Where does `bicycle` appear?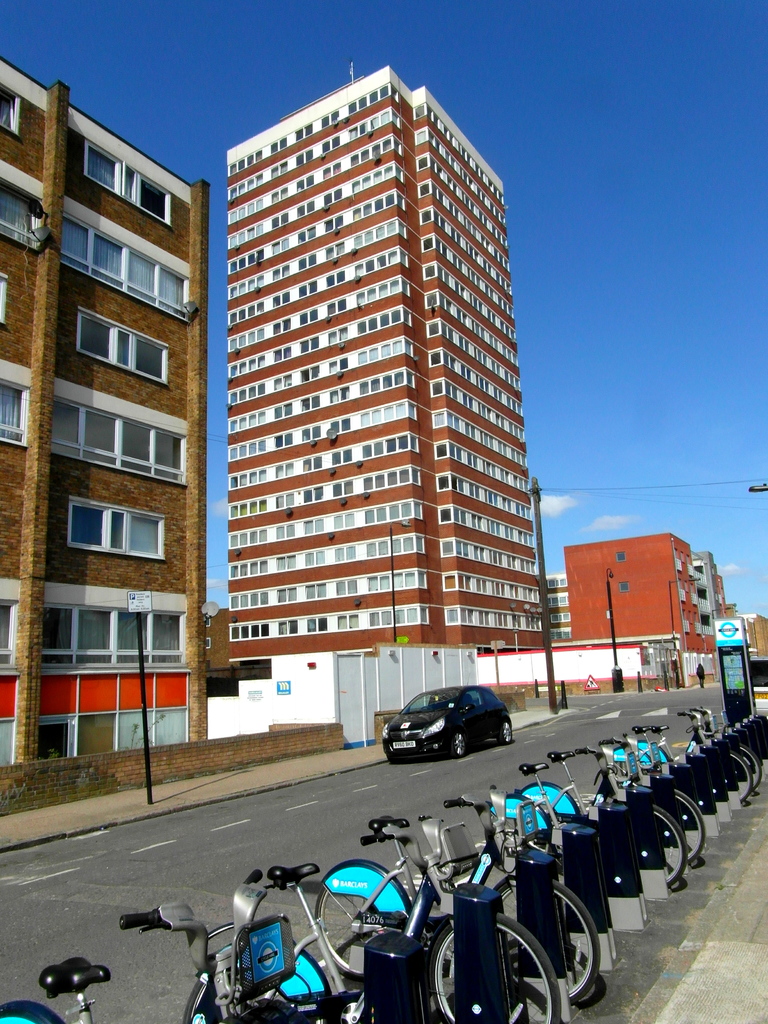
Appears at x1=579 y1=734 x2=719 y2=881.
